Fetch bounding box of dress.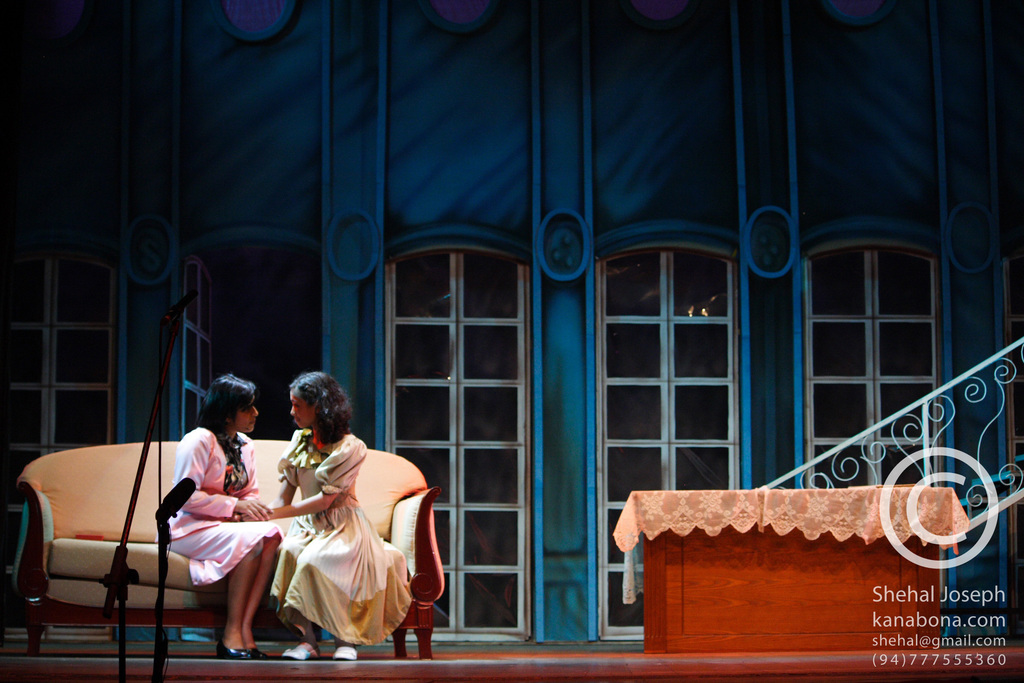
Bbox: select_region(152, 428, 289, 586).
